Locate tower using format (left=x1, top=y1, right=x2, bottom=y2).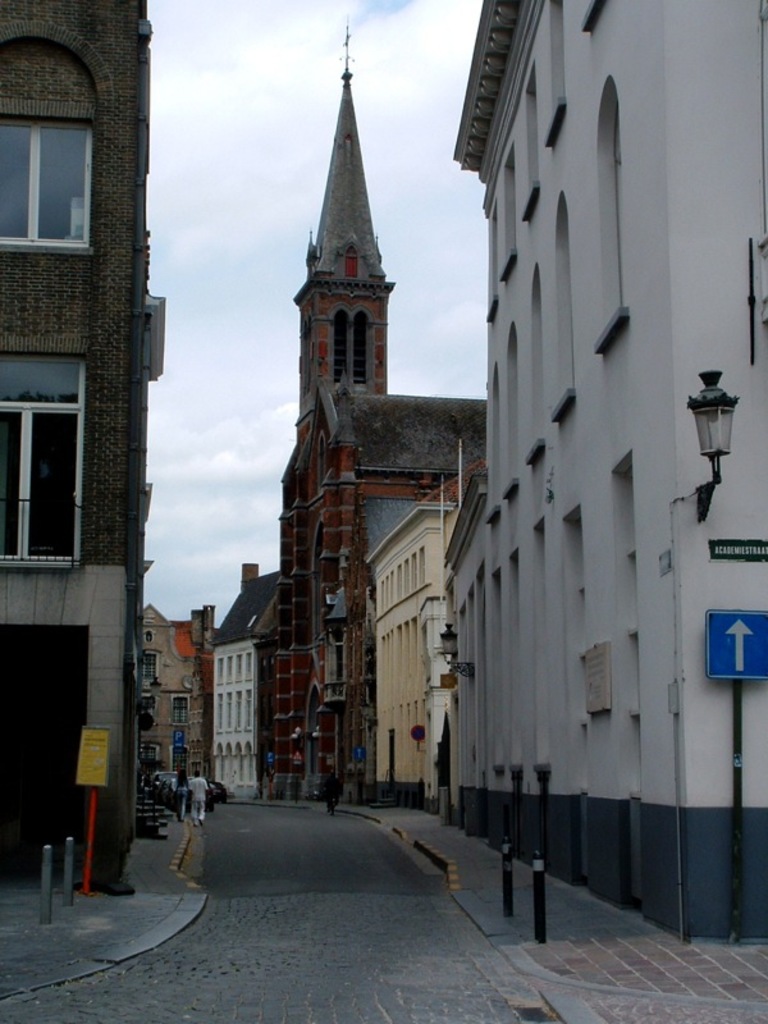
(left=285, top=26, right=398, bottom=754).
